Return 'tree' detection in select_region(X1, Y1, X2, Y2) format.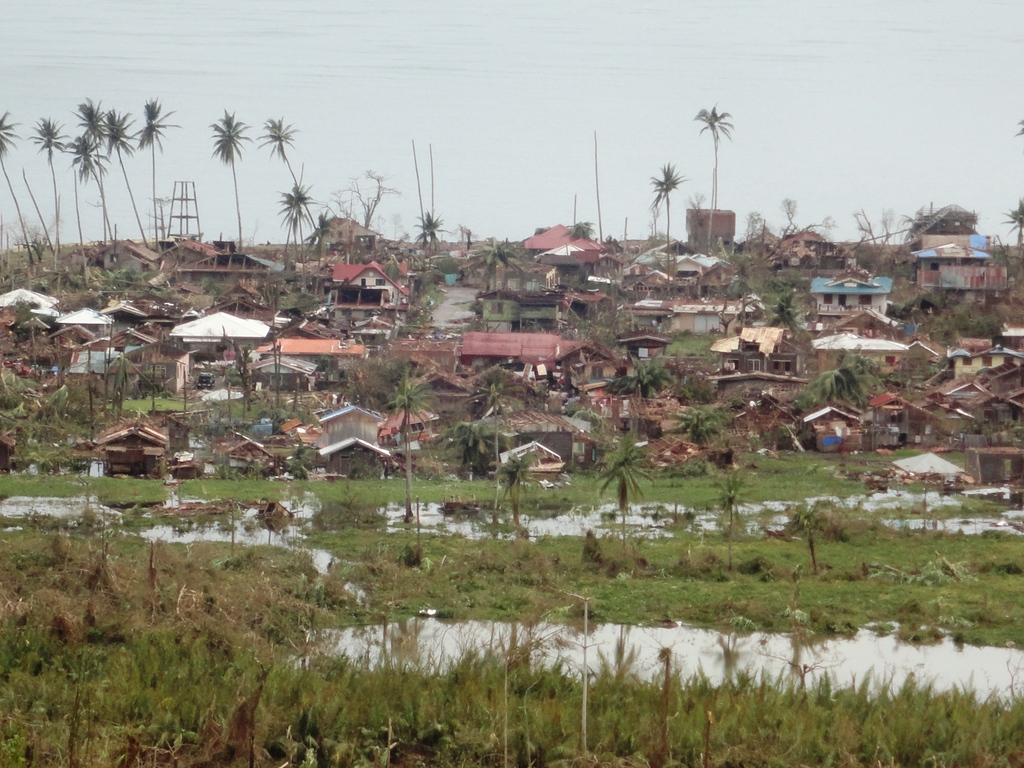
select_region(106, 348, 131, 415).
